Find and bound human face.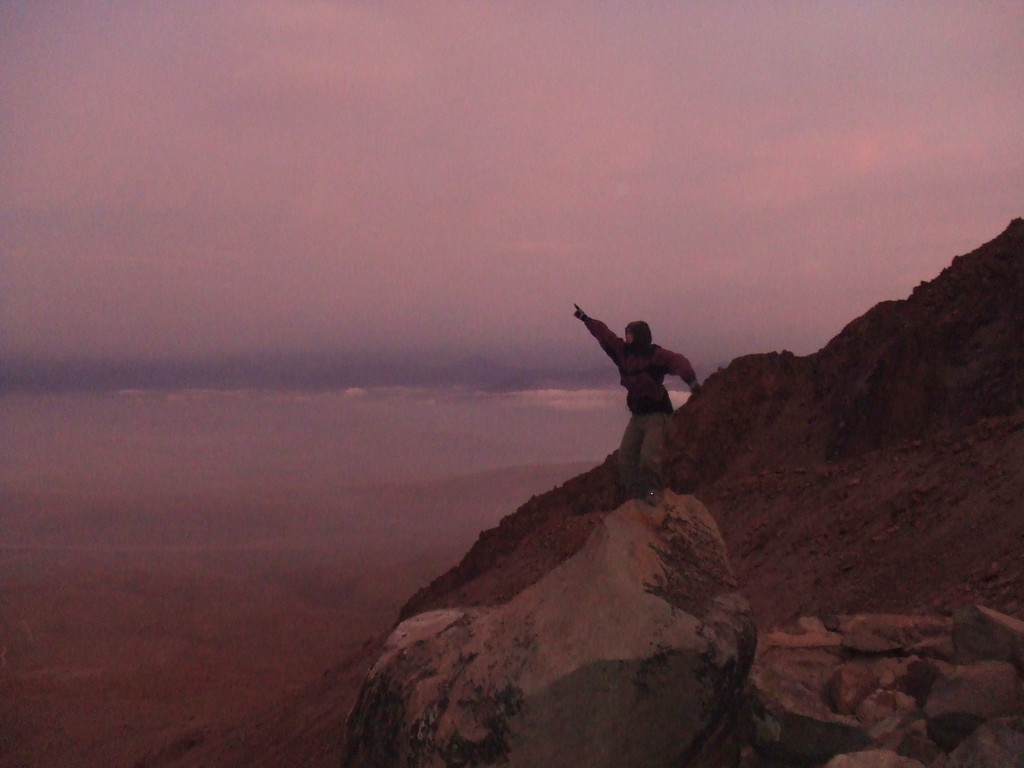
Bound: x1=624 y1=328 x2=634 y2=347.
